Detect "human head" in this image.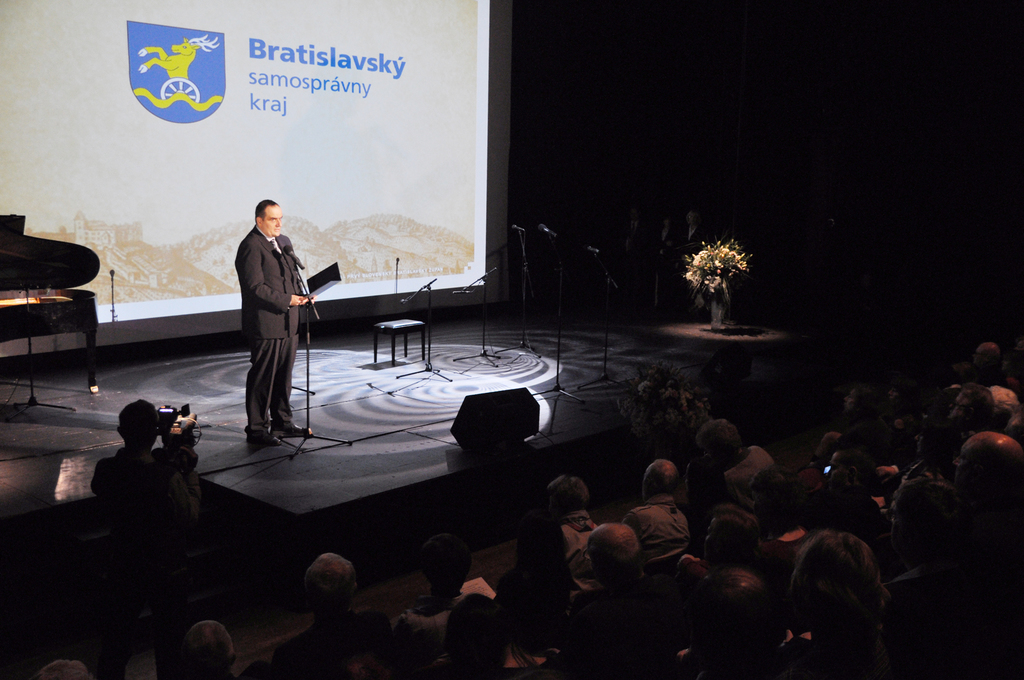
Detection: <bbox>39, 658, 92, 679</bbox>.
